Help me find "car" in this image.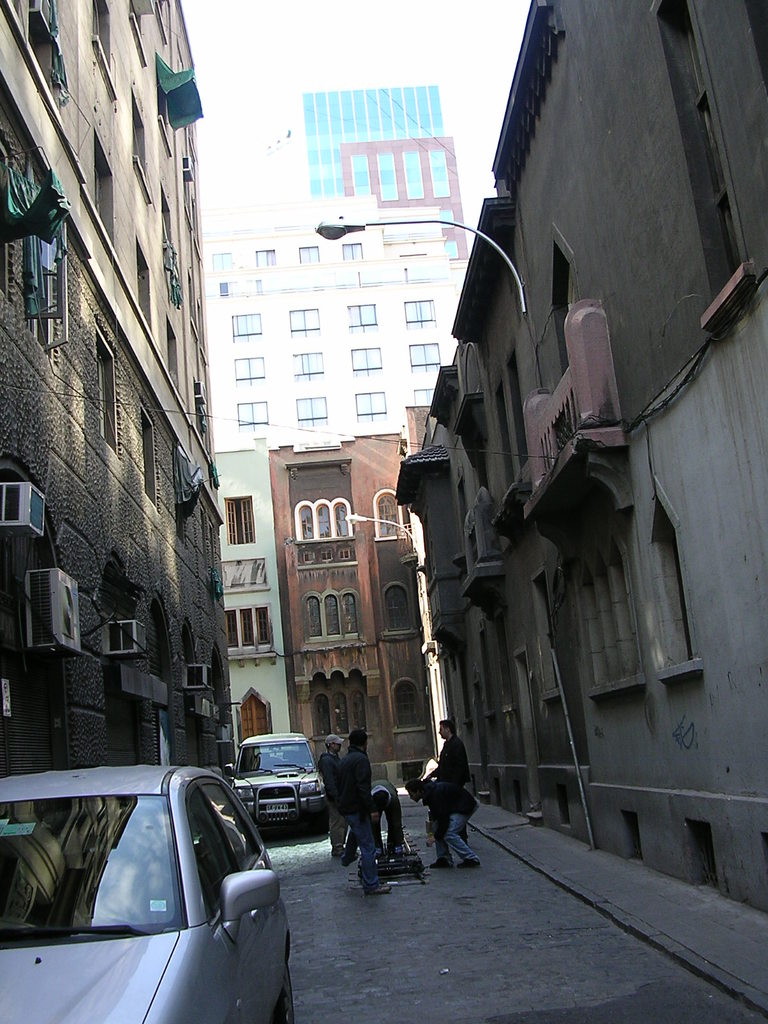
Found it: pyautogui.locateOnScreen(14, 764, 283, 1016).
